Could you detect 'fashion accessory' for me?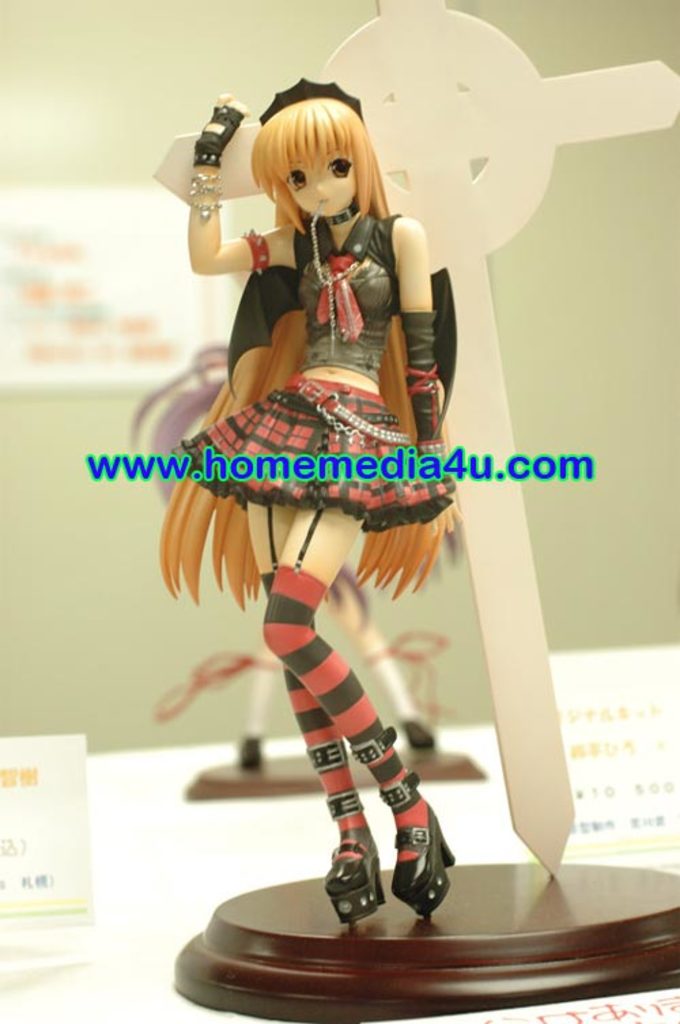
Detection result: (186, 173, 223, 226).
